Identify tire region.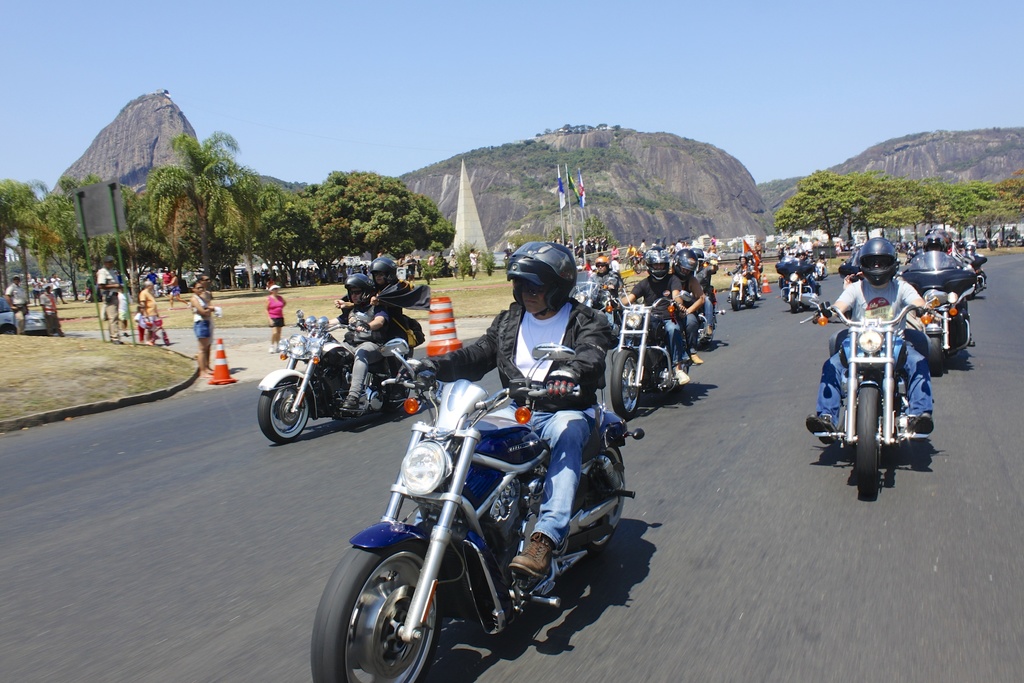
Region: 581,445,624,556.
